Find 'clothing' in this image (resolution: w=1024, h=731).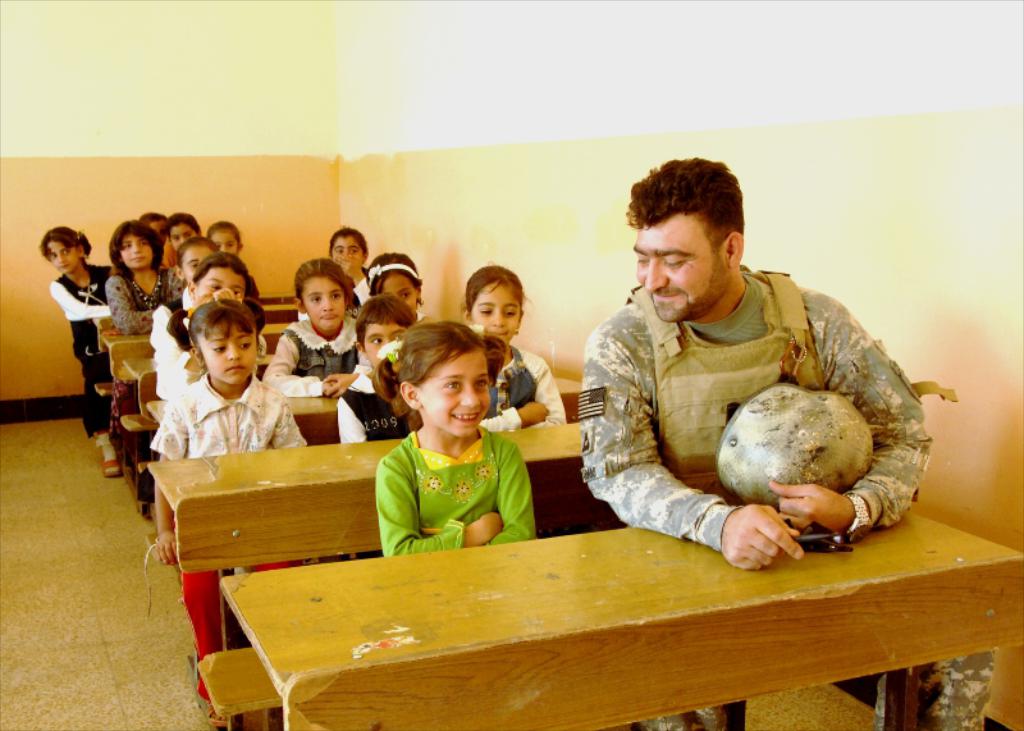
<region>477, 344, 568, 430</region>.
